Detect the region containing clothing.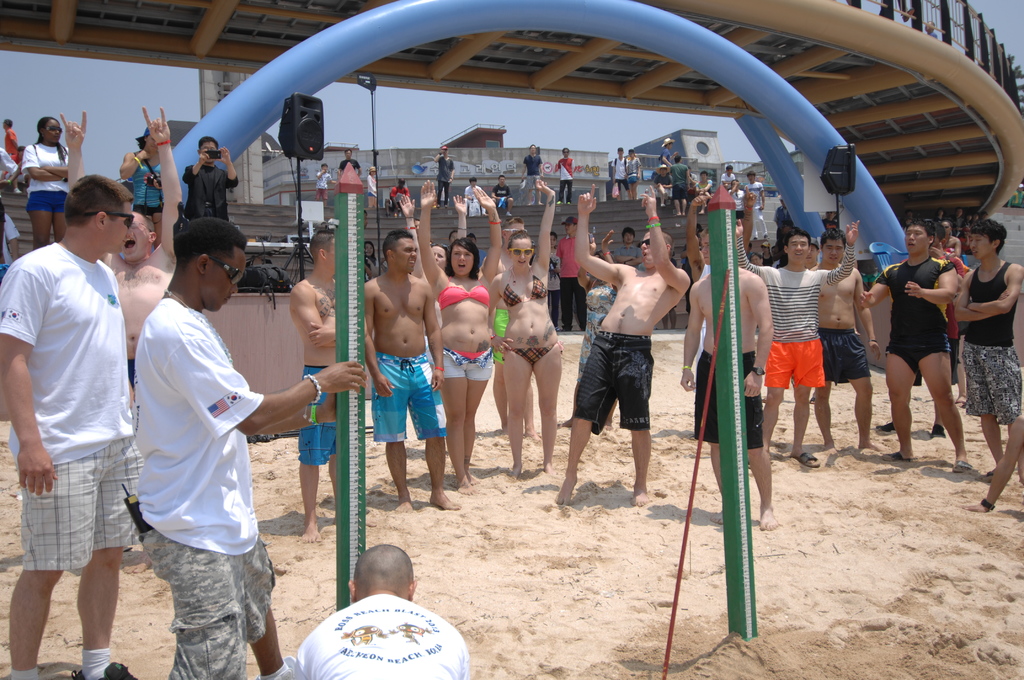
detection(692, 171, 718, 206).
